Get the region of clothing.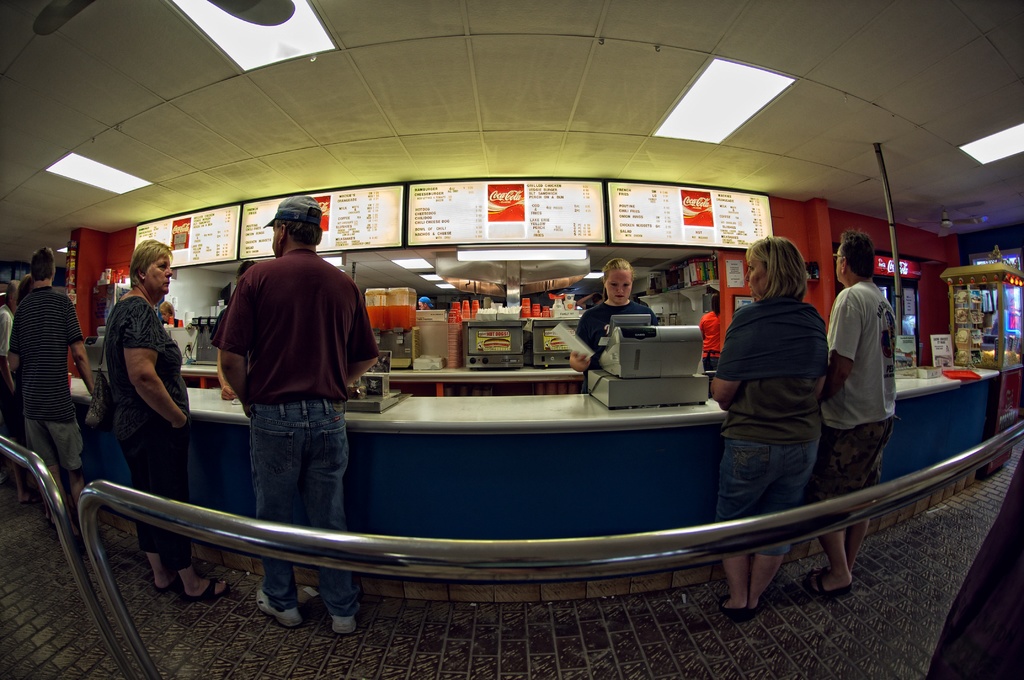
x1=580, y1=293, x2=646, y2=359.
